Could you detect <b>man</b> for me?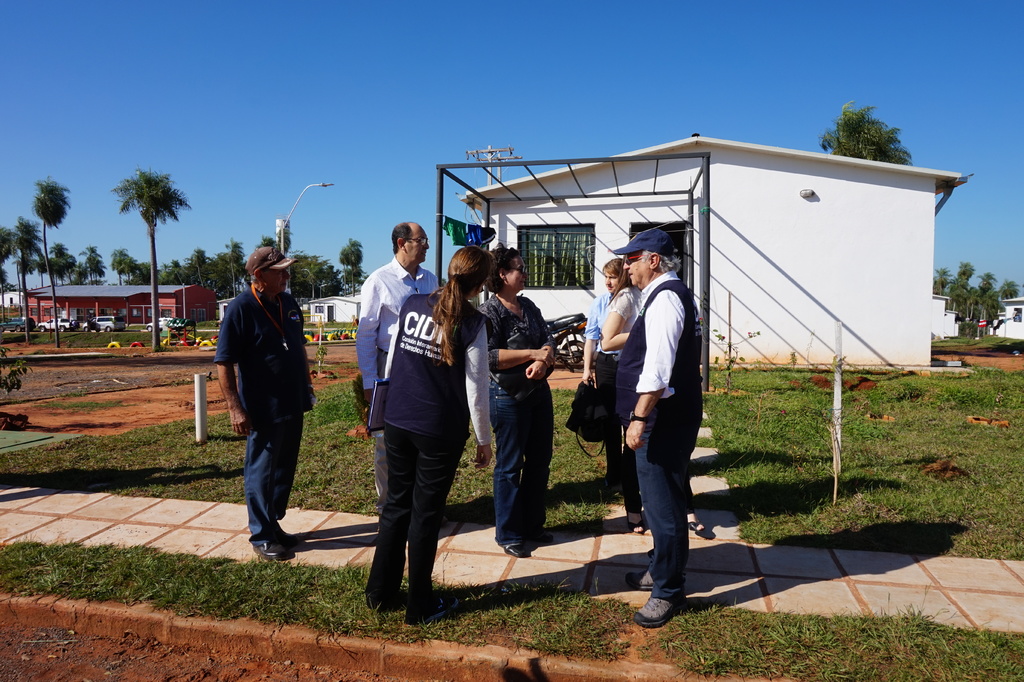
Detection result: 209/227/319/587.
